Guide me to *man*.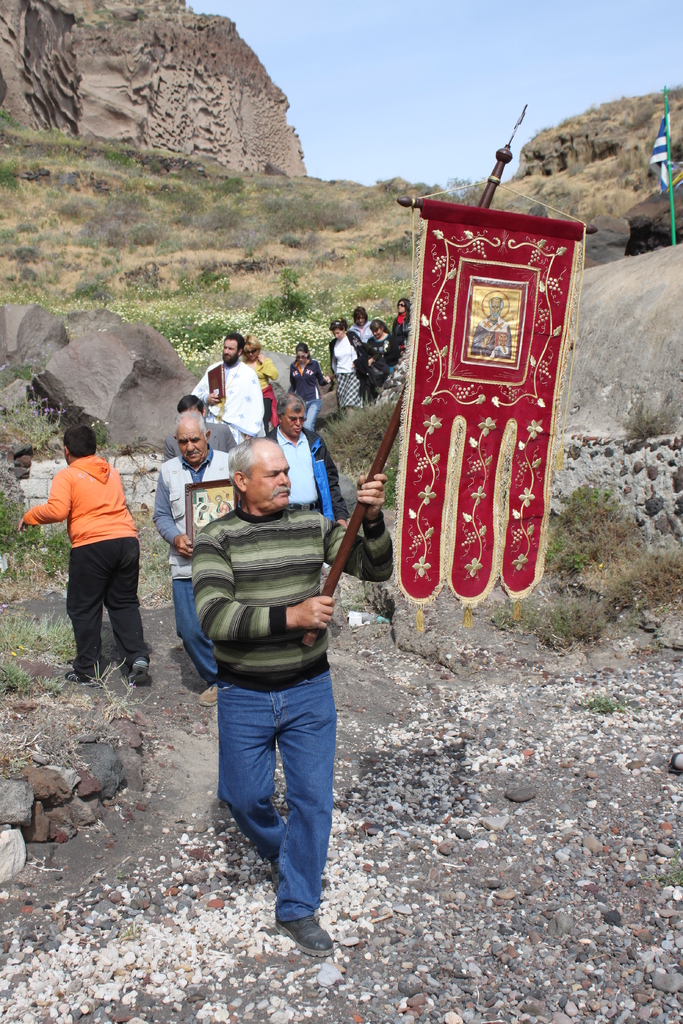
Guidance: <box>171,440,365,945</box>.
